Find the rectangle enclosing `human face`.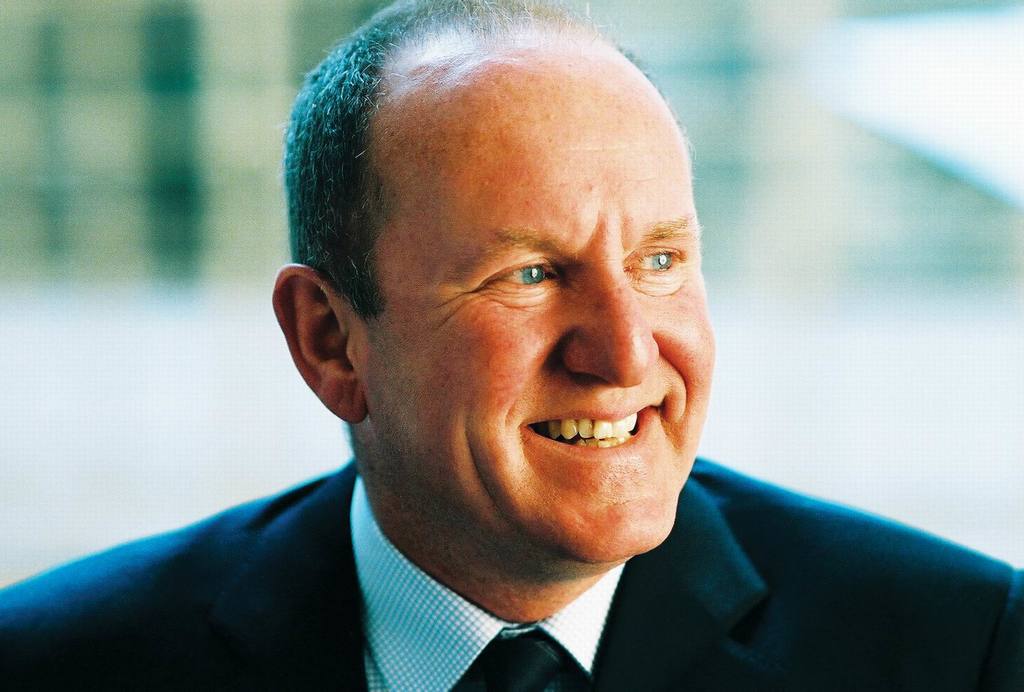
l=369, t=47, r=715, b=556.
